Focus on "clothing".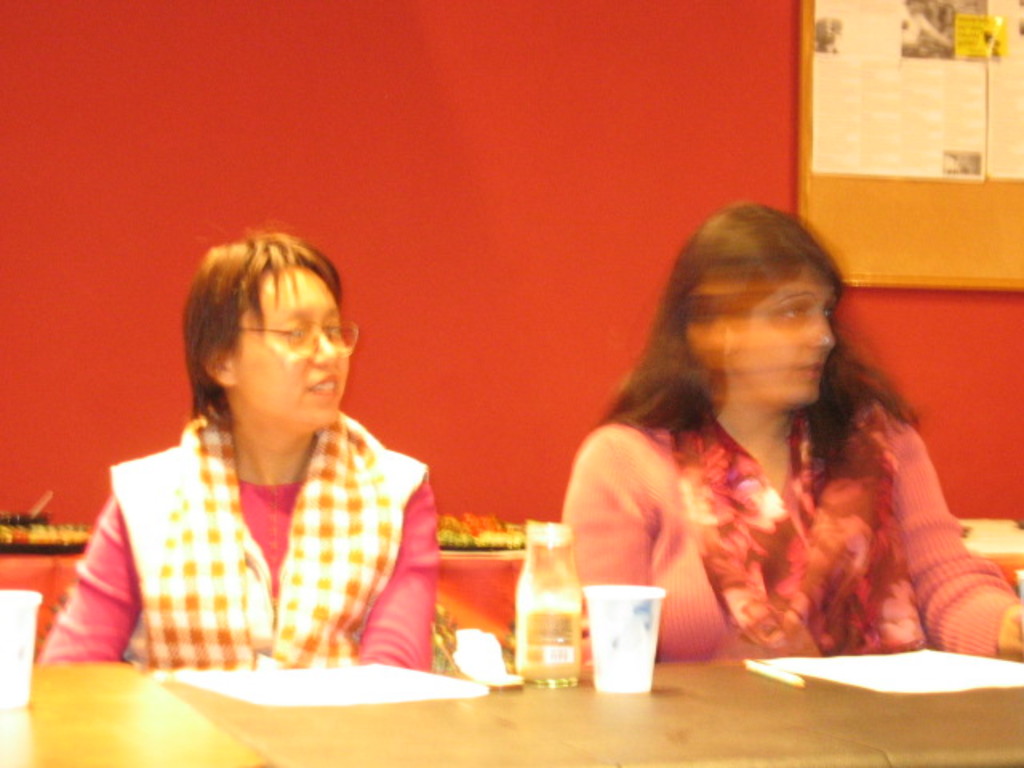
Focused at {"left": 58, "top": 357, "right": 450, "bottom": 717}.
